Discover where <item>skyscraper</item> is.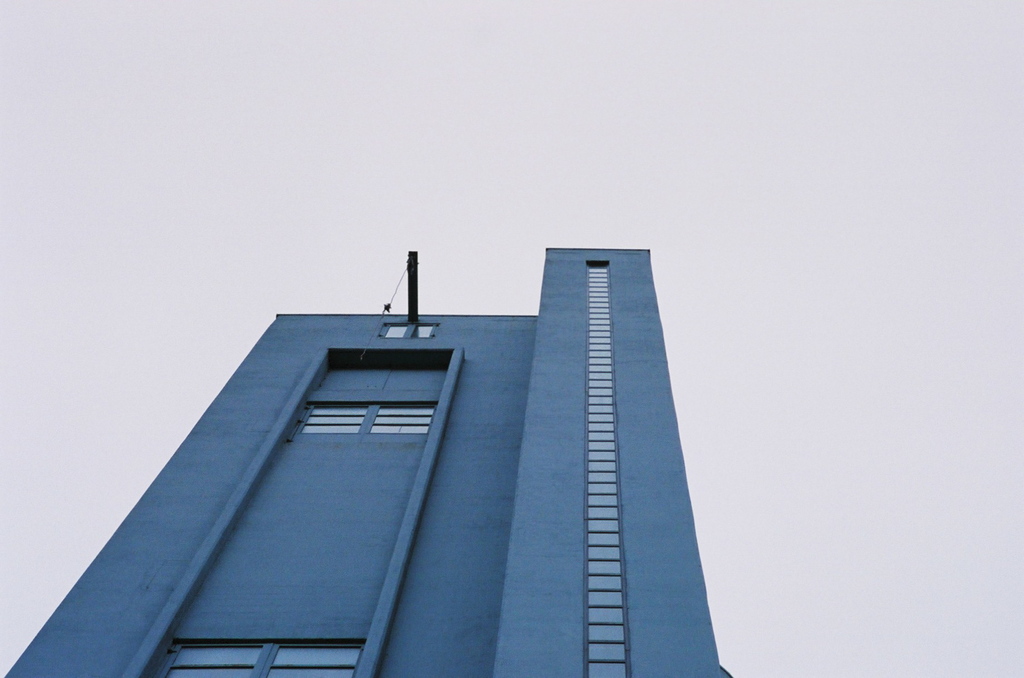
Discovered at {"left": 0, "top": 238, "right": 732, "bottom": 677}.
